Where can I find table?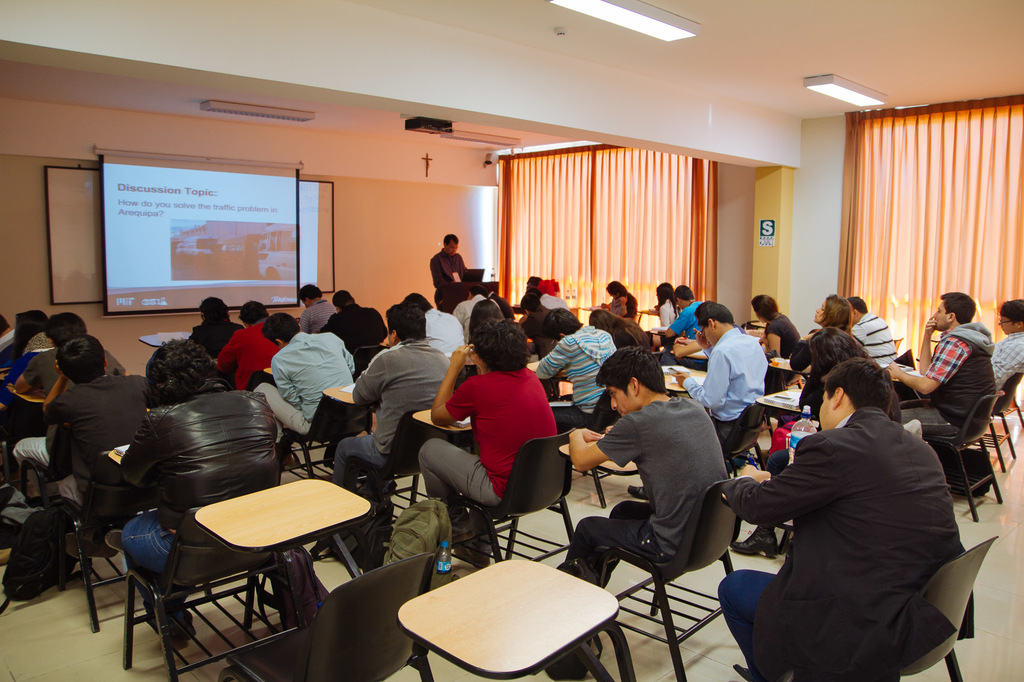
You can find it at (315, 377, 384, 436).
